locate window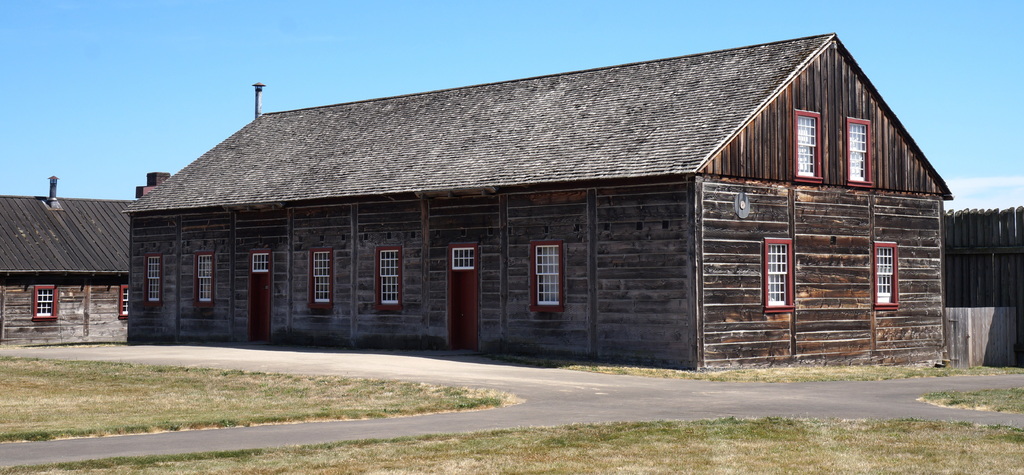
box=[758, 234, 793, 316]
